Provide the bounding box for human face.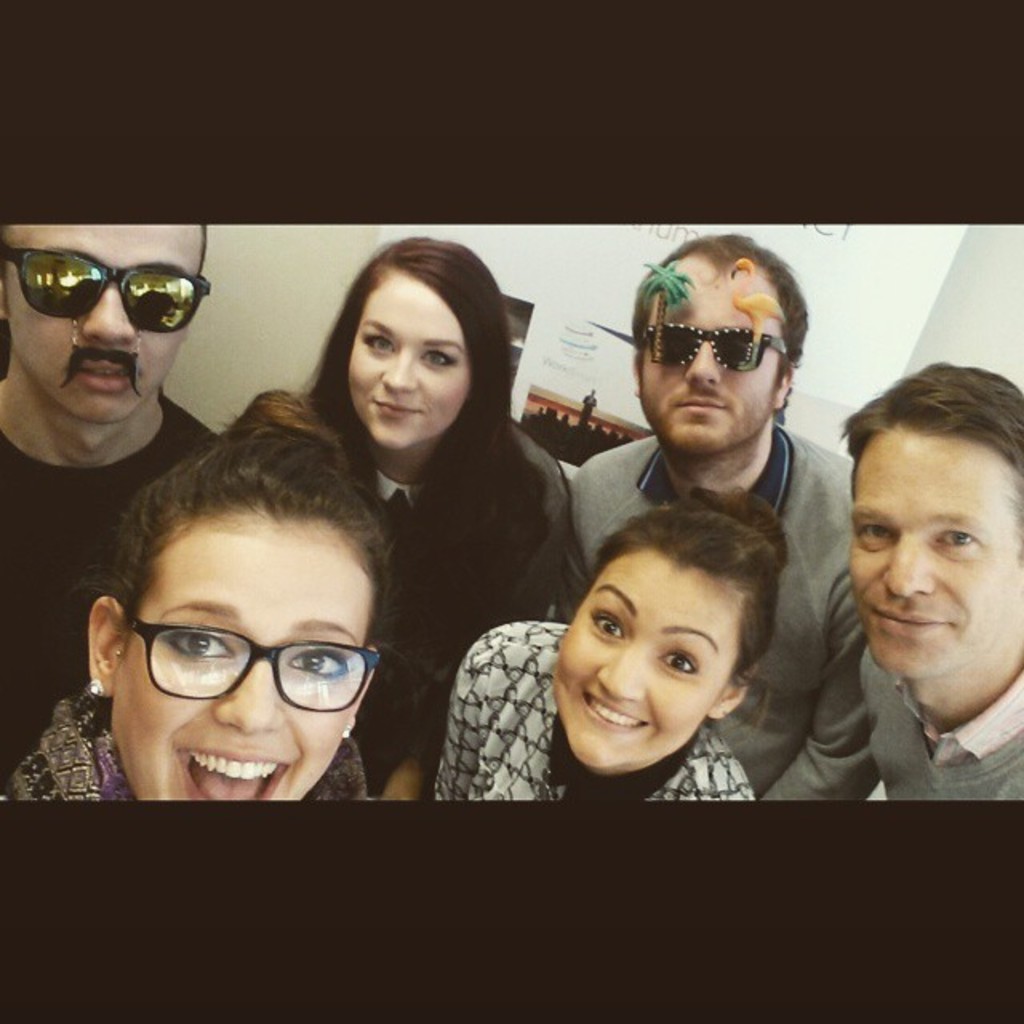
left=118, top=528, right=365, bottom=806.
